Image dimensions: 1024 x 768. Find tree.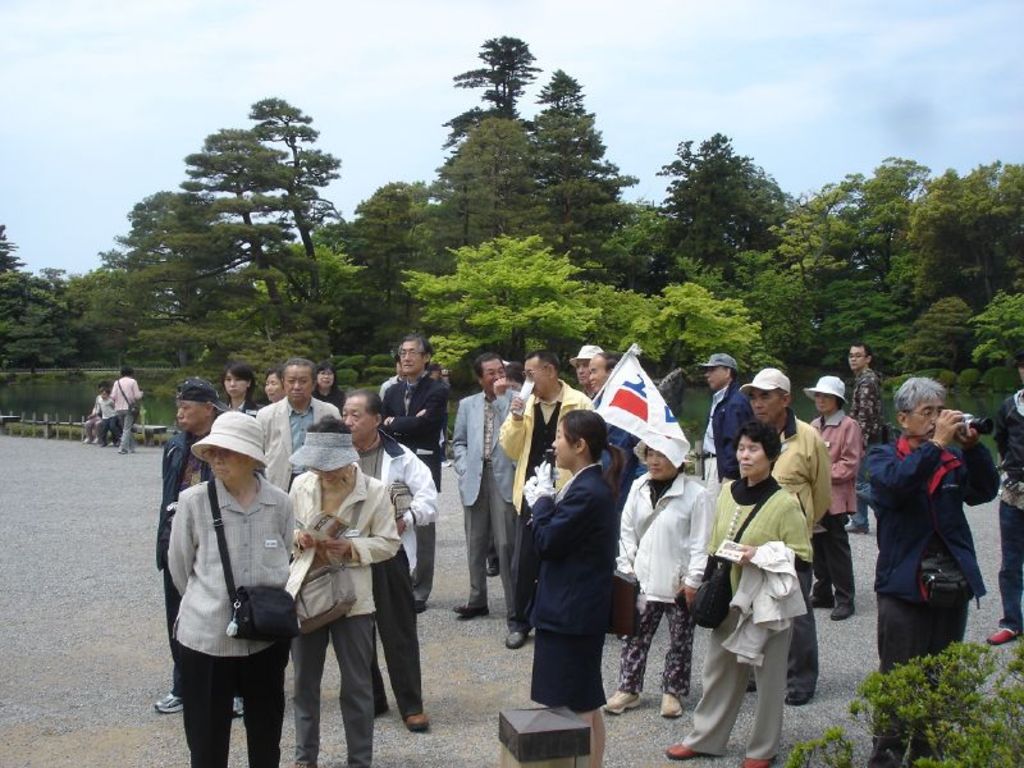
box=[392, 237, 602, 372].
